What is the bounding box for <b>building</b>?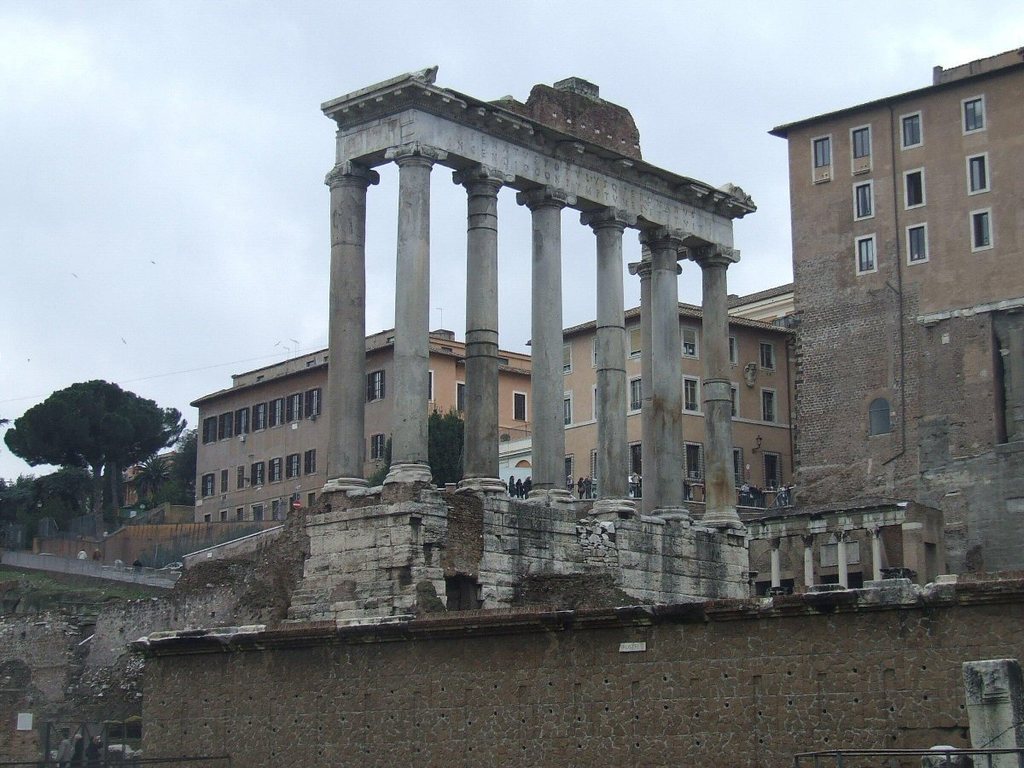
{"left": 768, "top": 54, "right": 1023, "bottom": 580}.
